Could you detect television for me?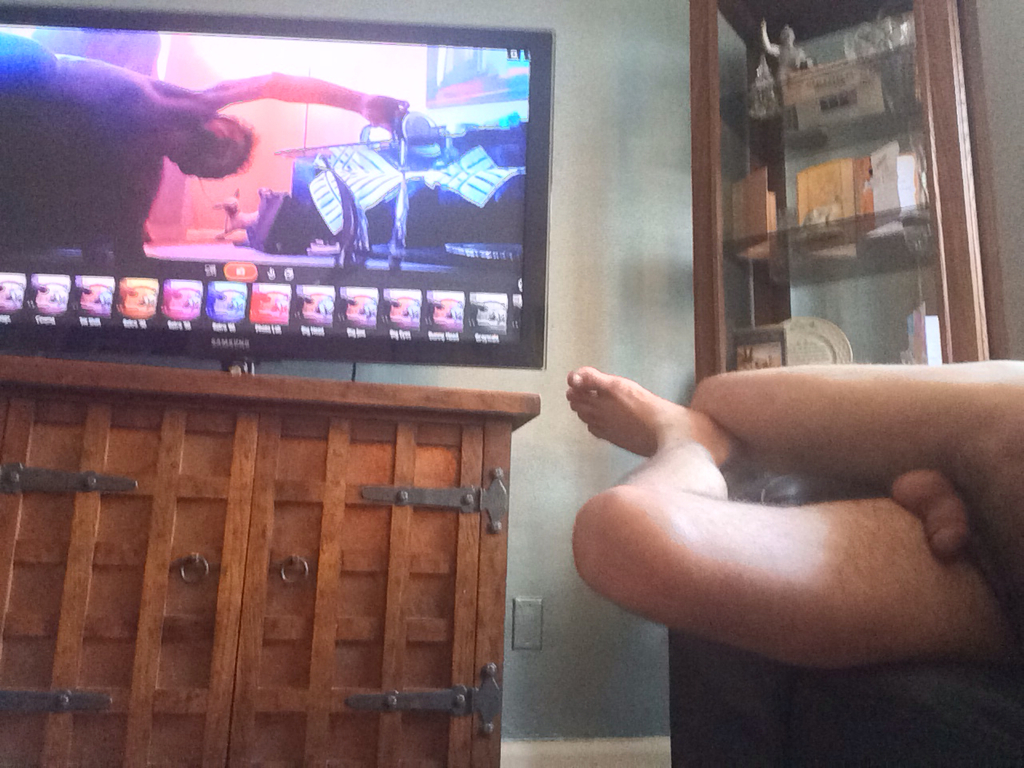
Detection result: [x1=0, y1=5, x2=555, y2=375].
